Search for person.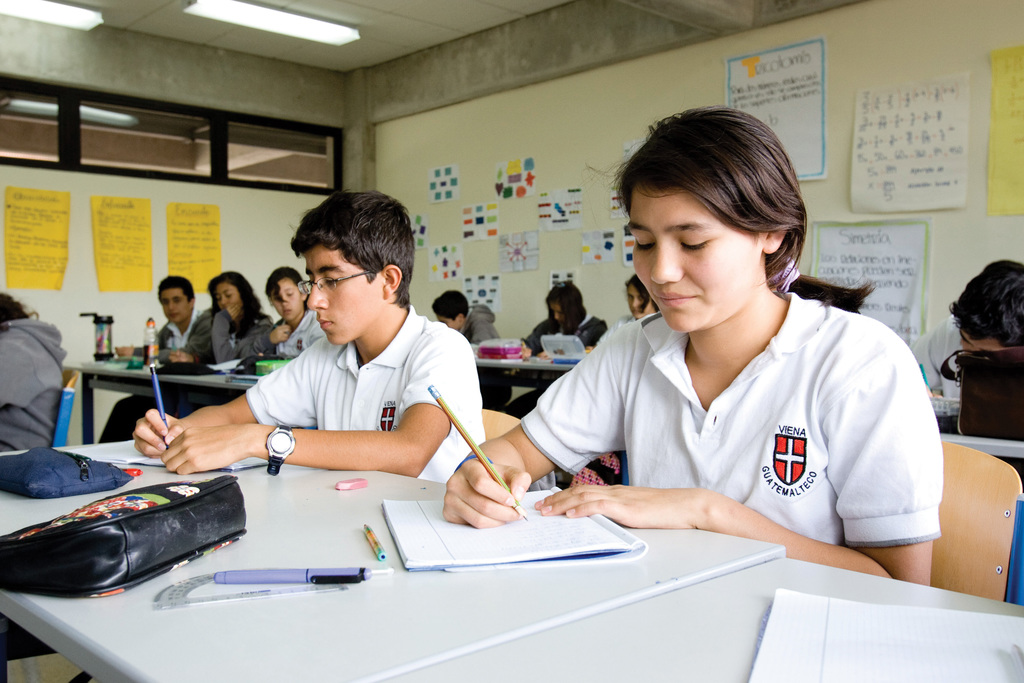
Found at bbox=(903, 254, 1023, 424).
